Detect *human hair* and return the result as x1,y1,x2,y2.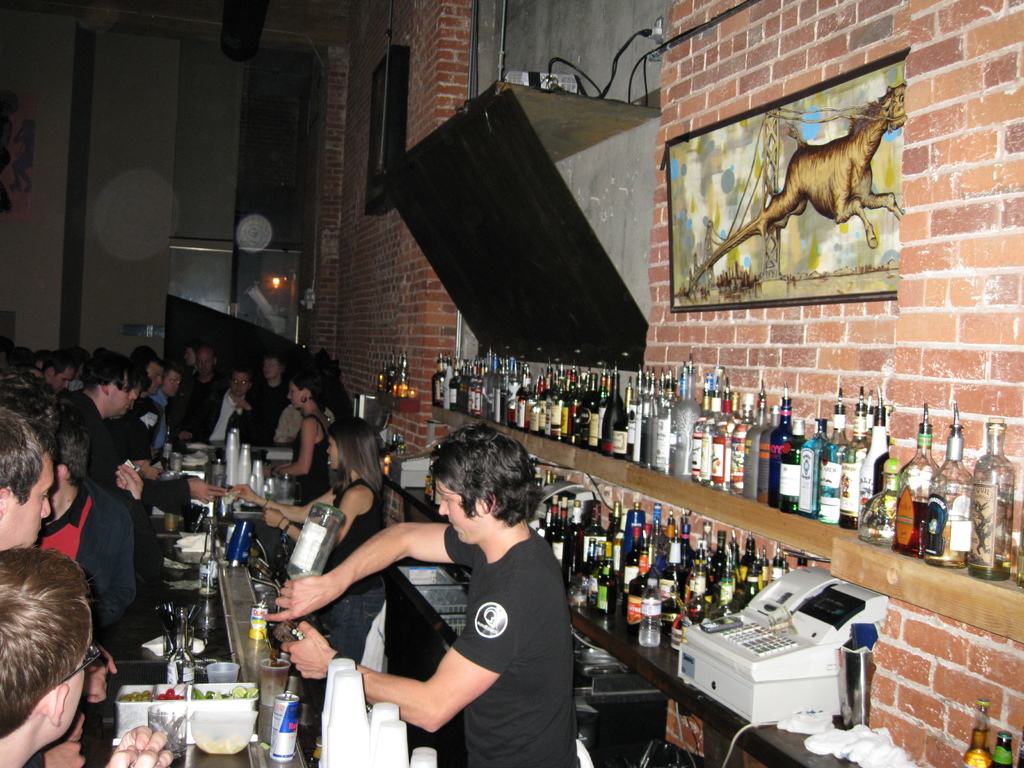
231,365,255,387.
